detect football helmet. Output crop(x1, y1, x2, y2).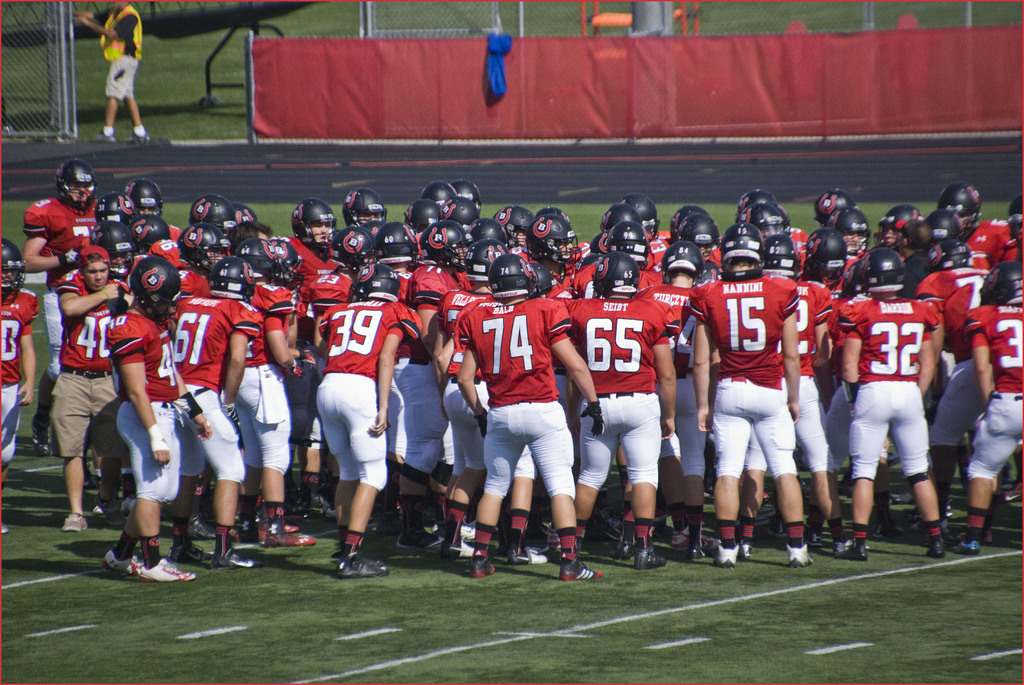
crop(125, 177, 163, 214).
